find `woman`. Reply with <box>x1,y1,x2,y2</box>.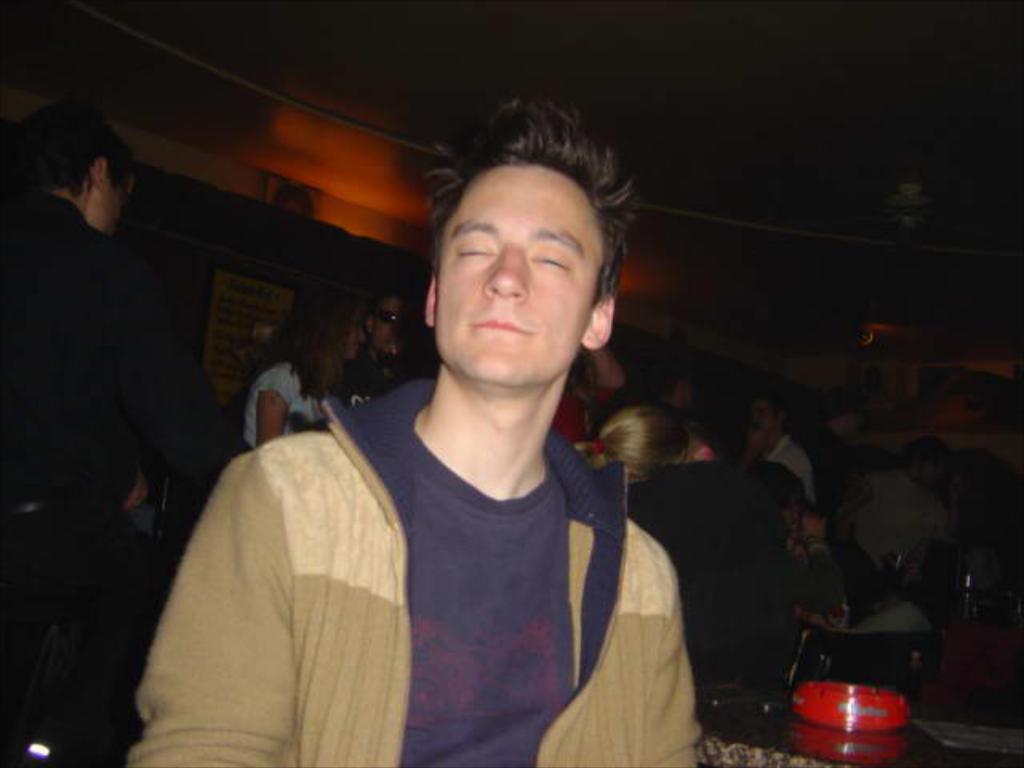
<box>235,280,394,470</box>.
